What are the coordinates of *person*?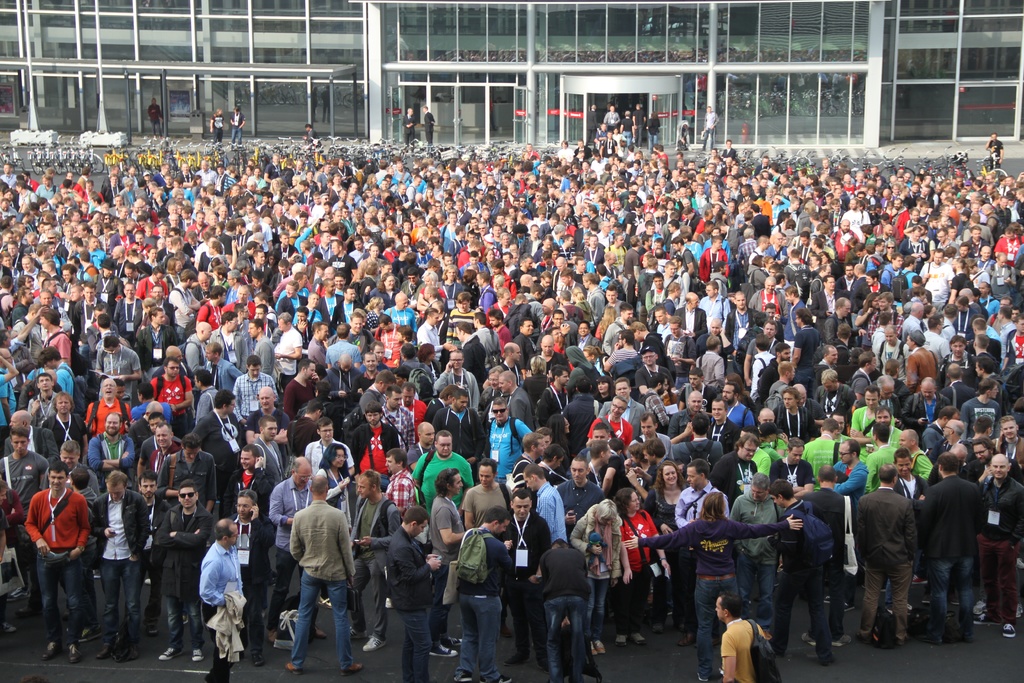
(left=304, top=438, right=360, bottom=518).
